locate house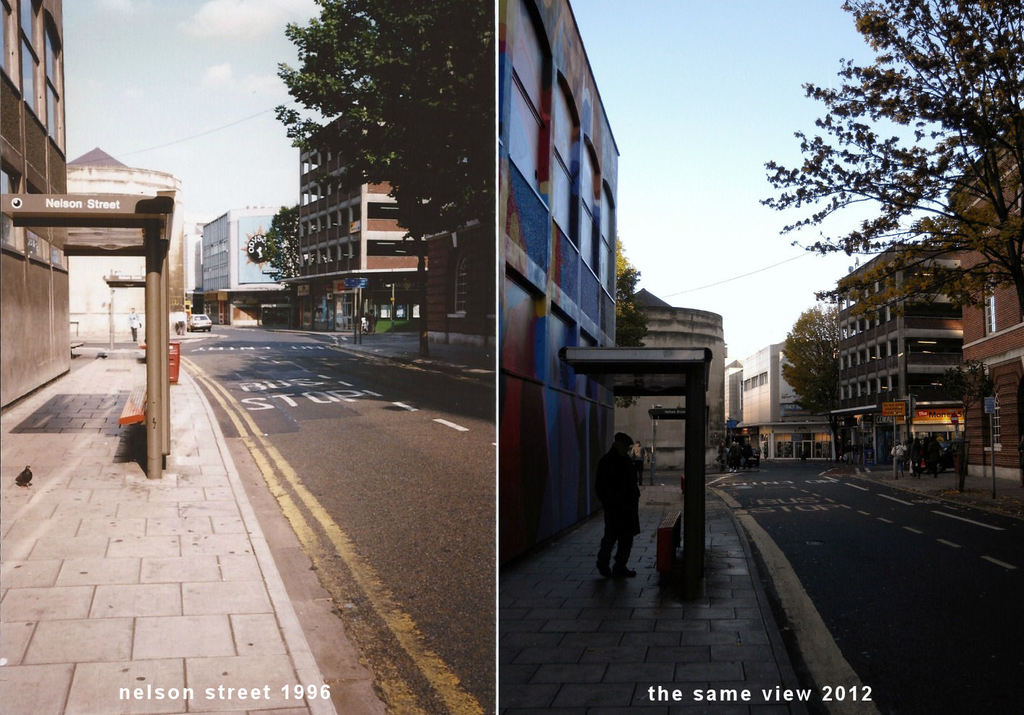
201 204 299 333
